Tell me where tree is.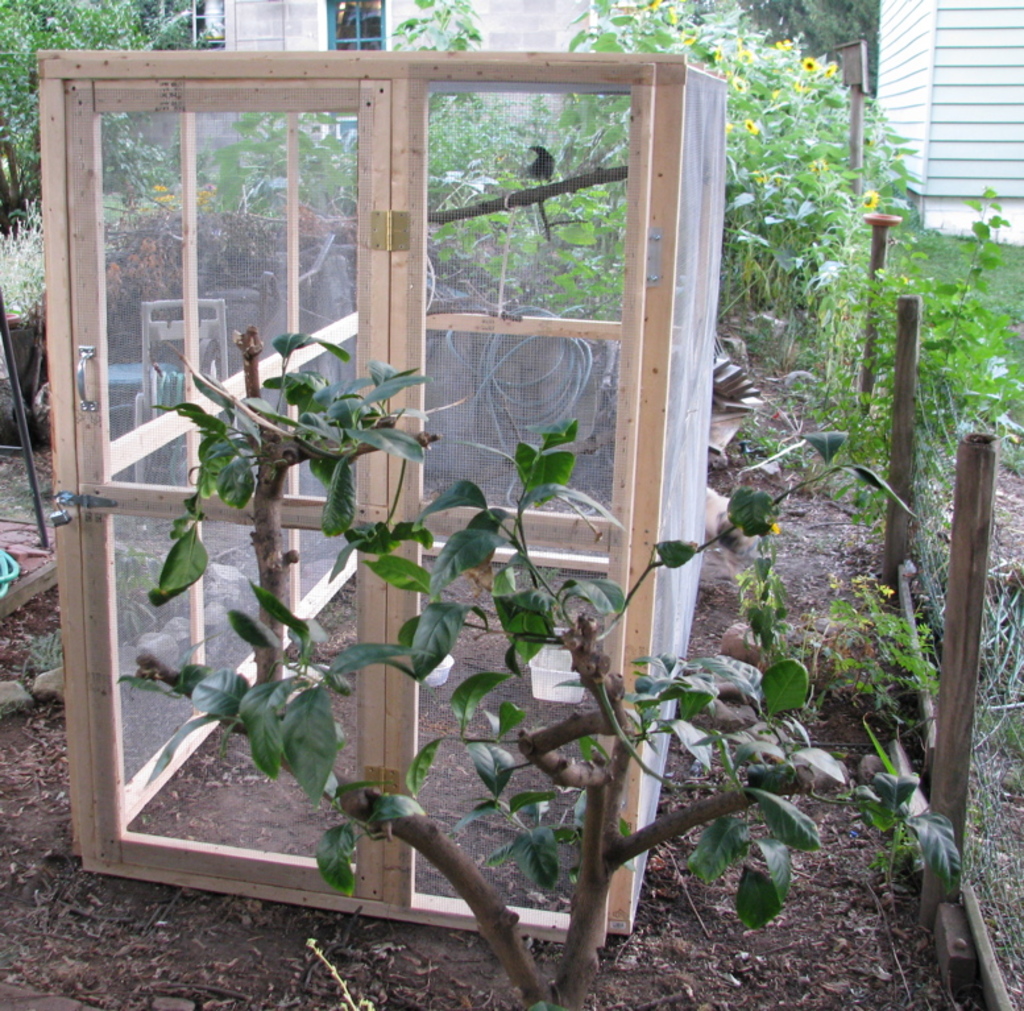
tree is at 0, 0, 227, 303.
